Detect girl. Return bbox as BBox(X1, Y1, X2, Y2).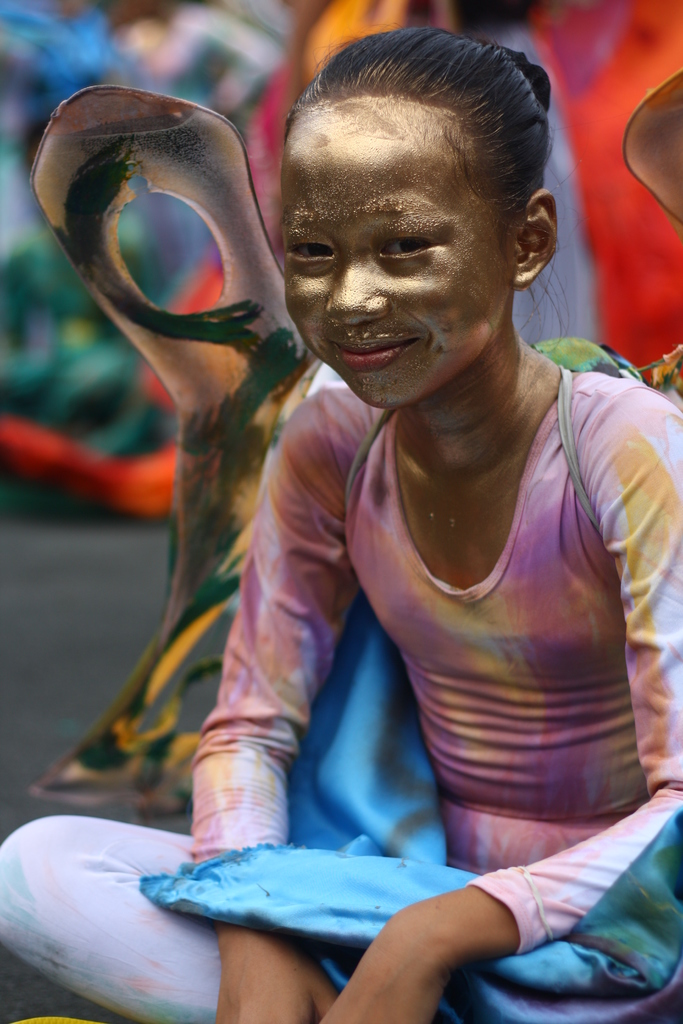
BBox(0, 27, 682, 1023).
